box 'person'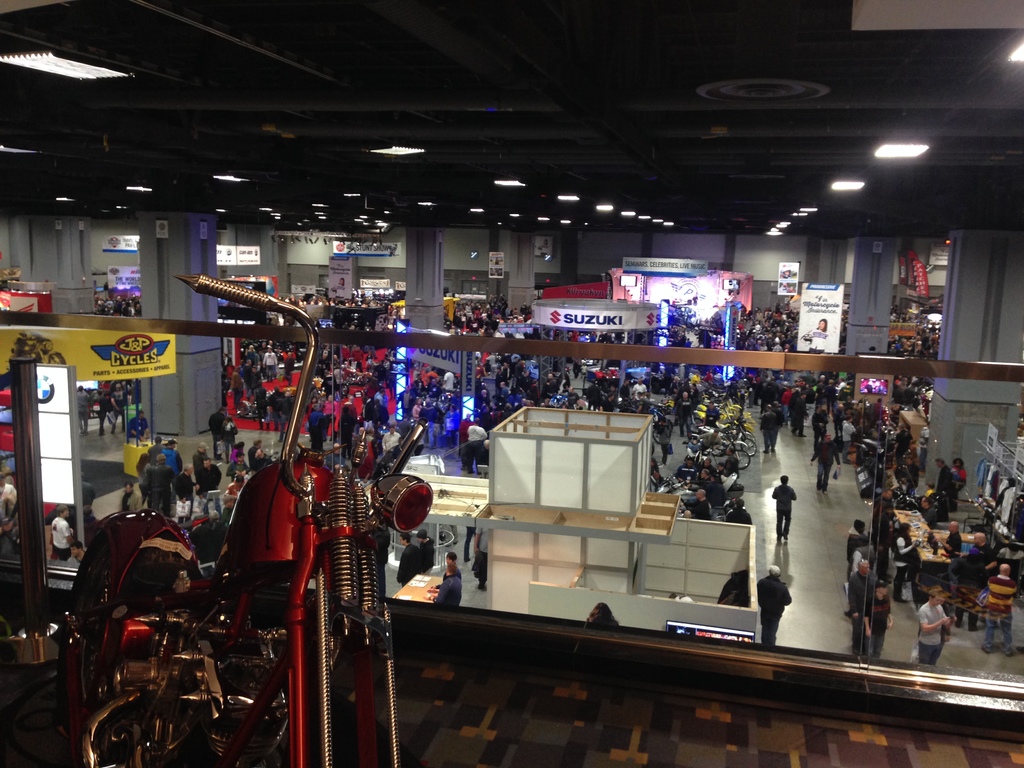
bbox=(684, 486, 714, 523)
